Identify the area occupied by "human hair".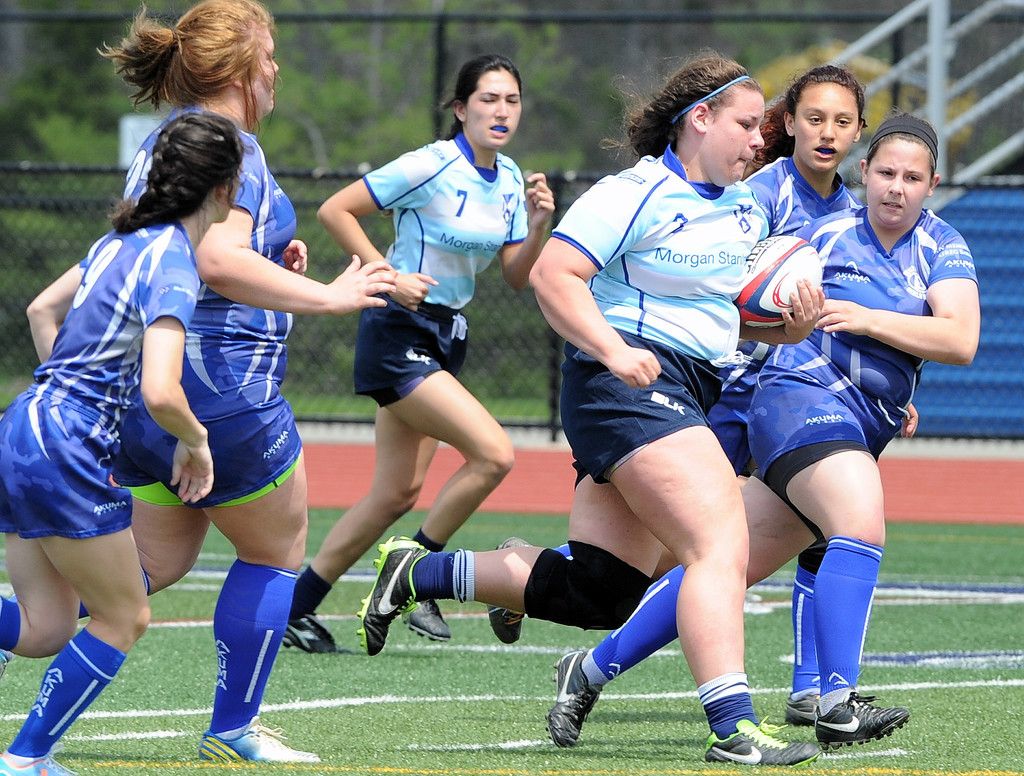
Area: <bbox>595, 45, 767, 174</bbox>.
